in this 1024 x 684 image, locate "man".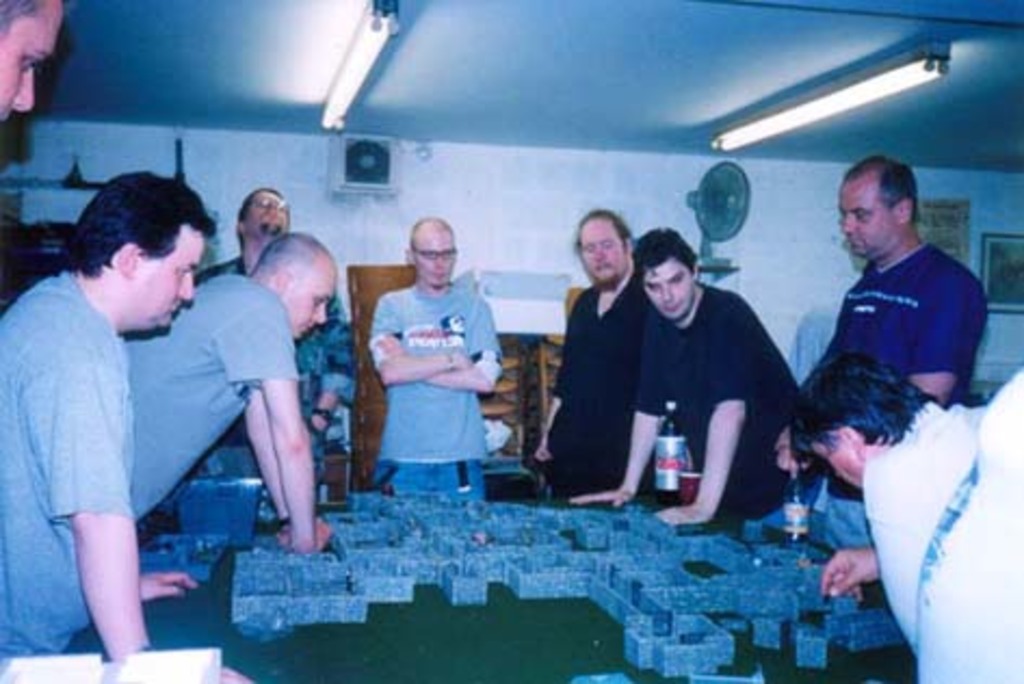
Bounding box: 572,225,818,558.
